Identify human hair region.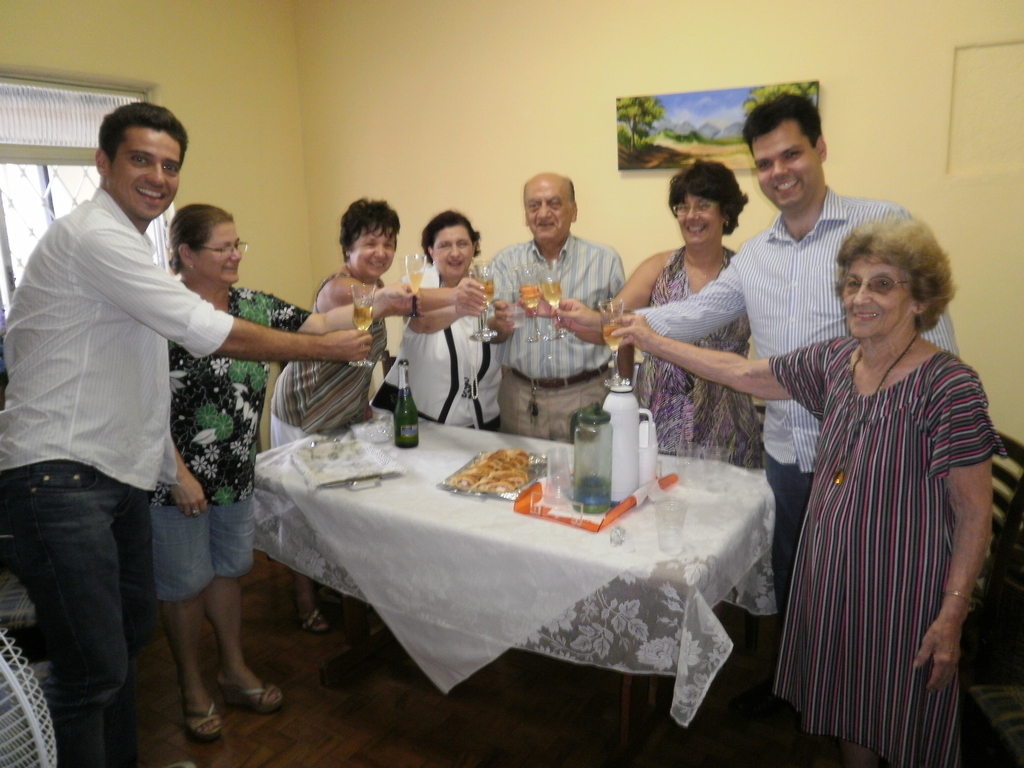
Region: box=[567, 178, 575, 204].
